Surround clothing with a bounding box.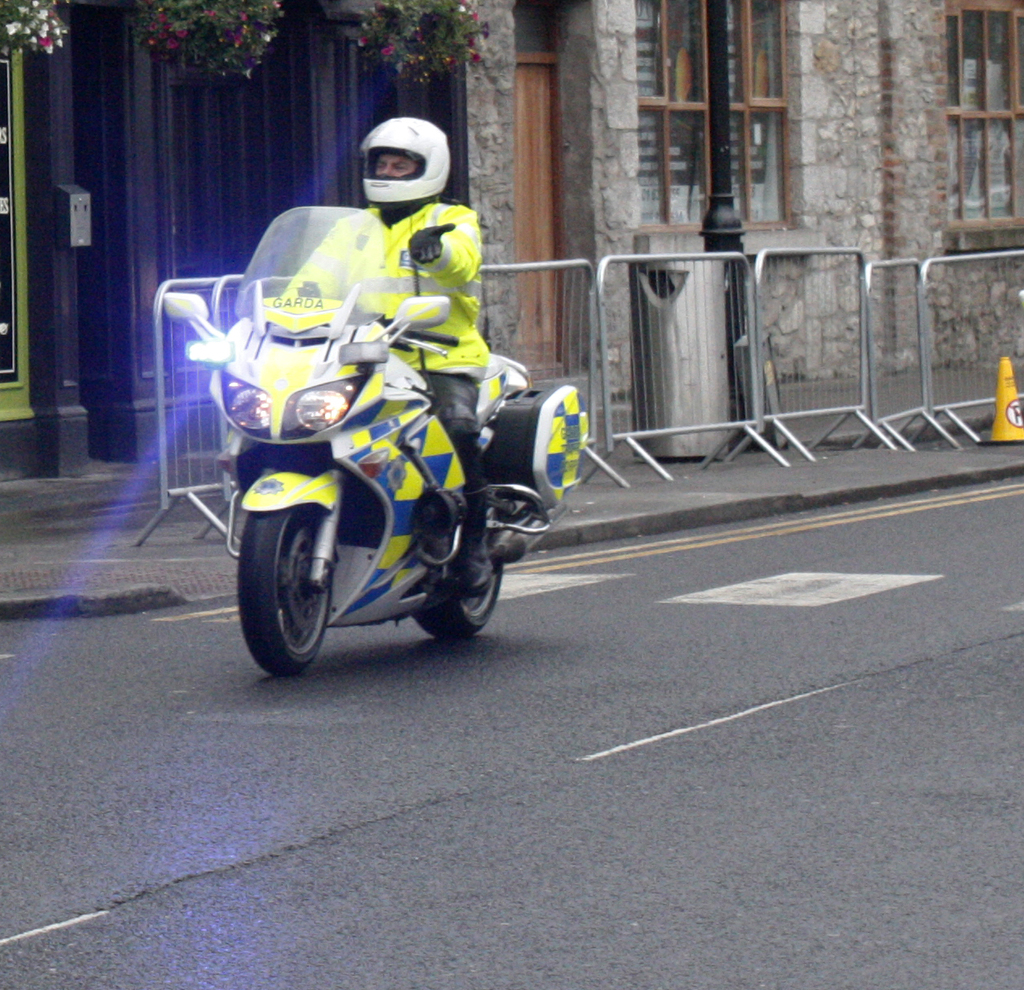
{"x1": 282, "y1": 205, "x2": 493, "y2": 541}.
